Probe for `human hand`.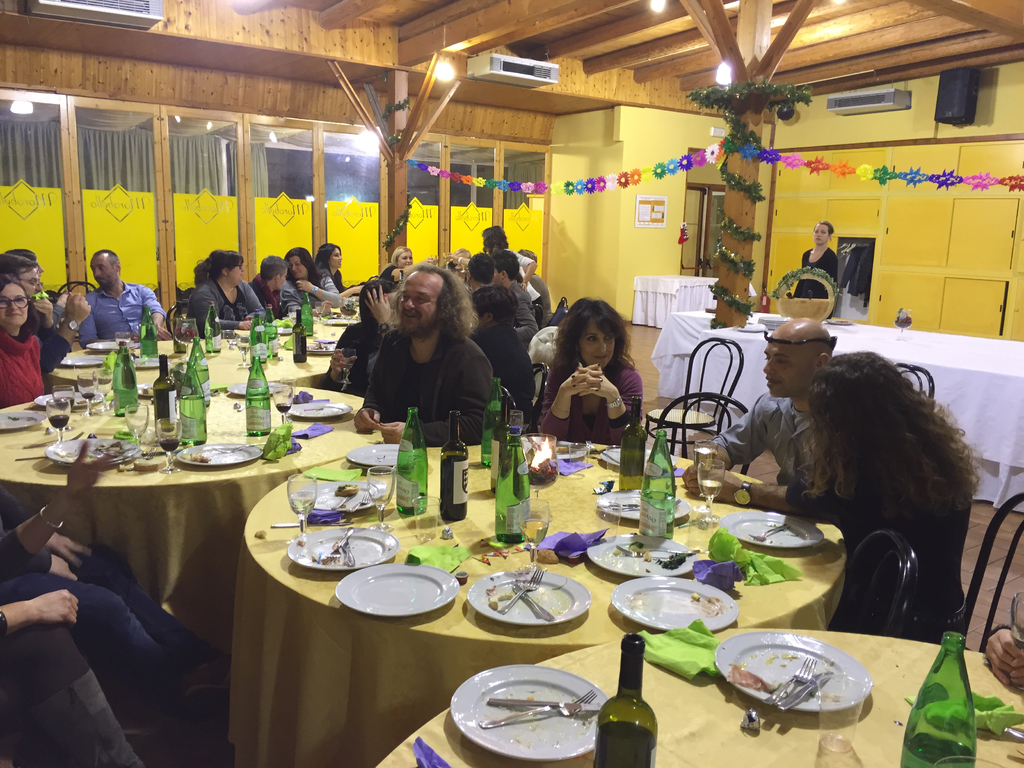
Probe result: {"x1": 426, "y1": 255, "x2": 438, "y2": 266}.
